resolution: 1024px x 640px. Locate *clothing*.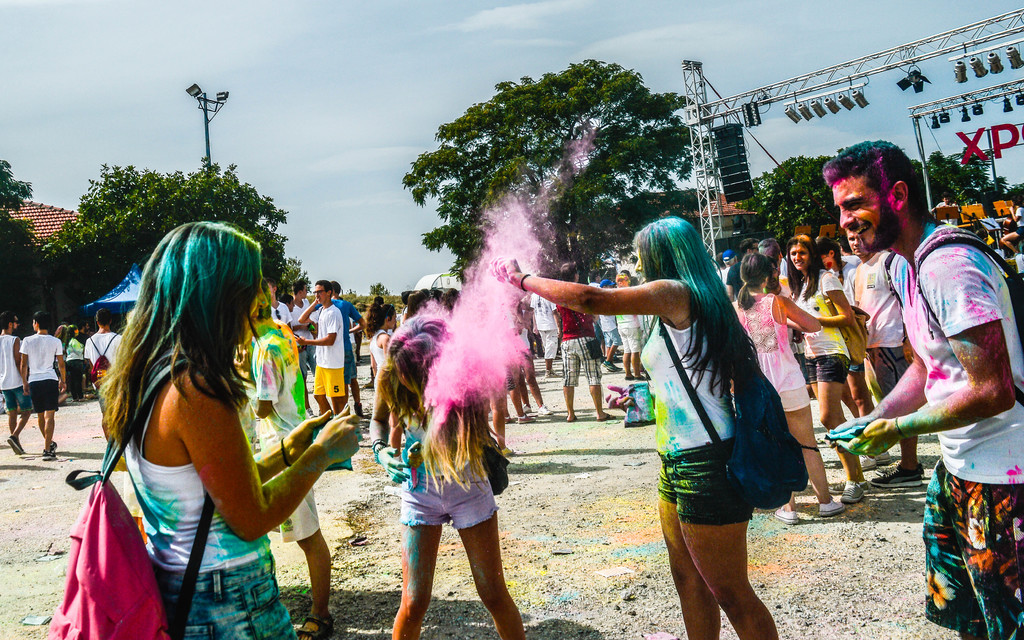
{"left": 0, "top": 332, "right": 33, "bottom": 409}.
